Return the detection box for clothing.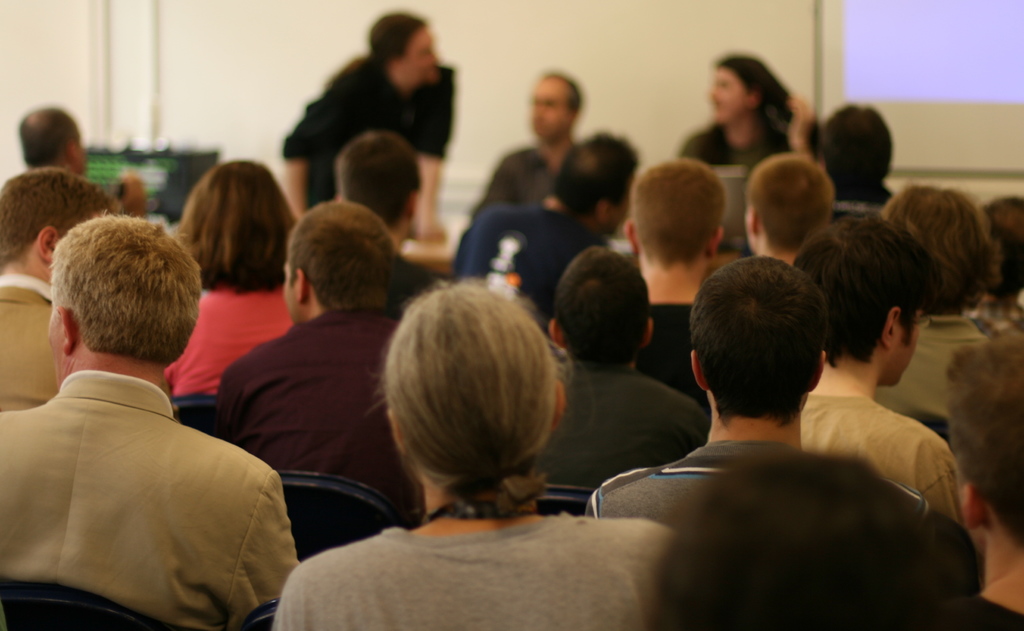
<box>970,301,1022,342</box>.
